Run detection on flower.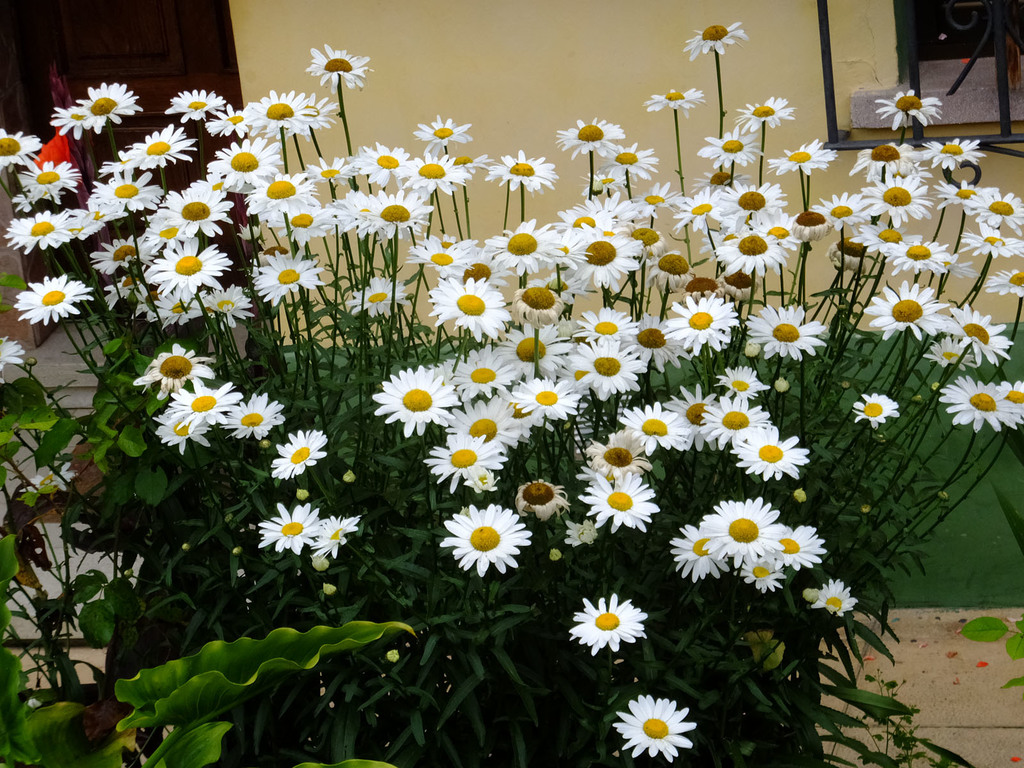
Result: bbox(300, 43, 372, 97).
